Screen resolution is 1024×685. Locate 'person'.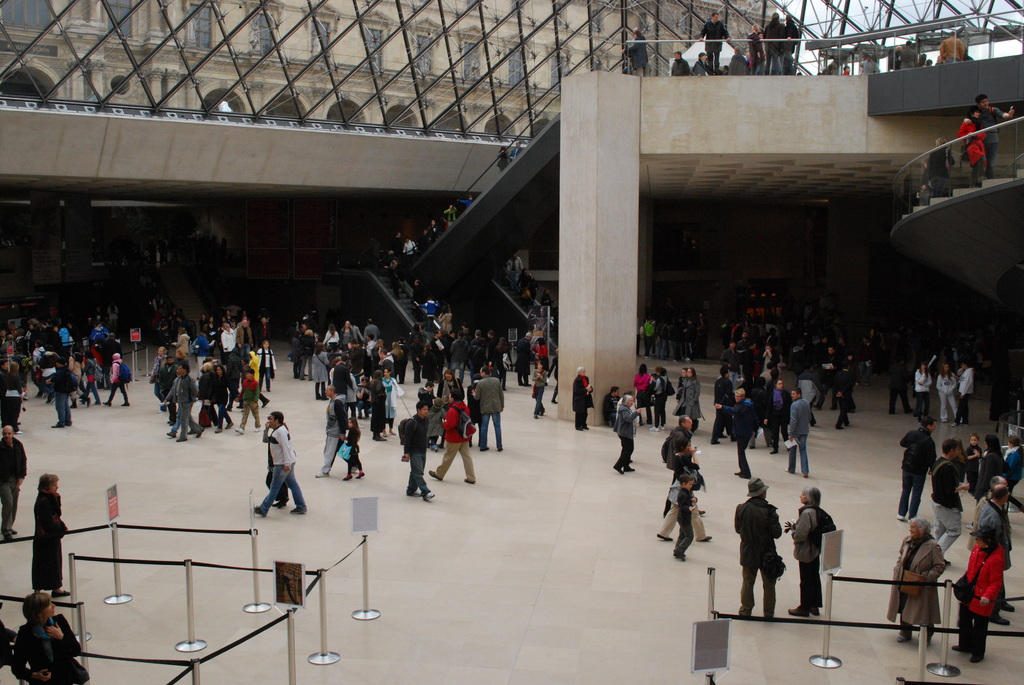
box=[939, 25, 970, 65].
